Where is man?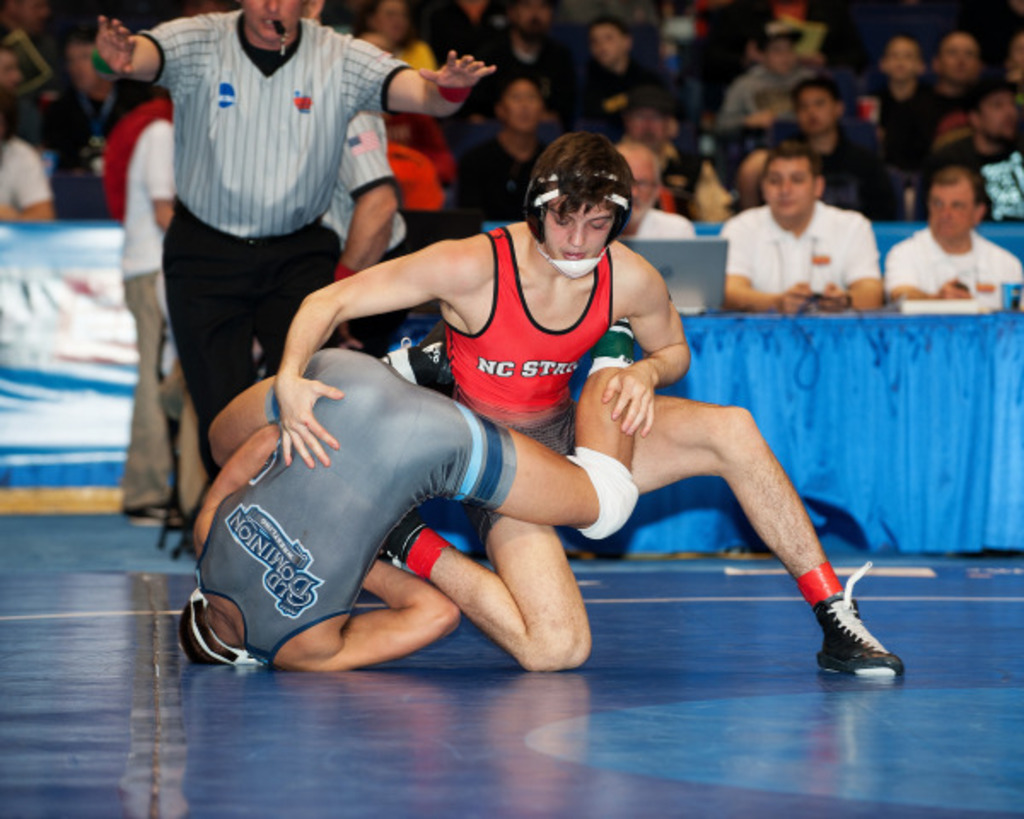
detection(166, 345, 637, 676).
